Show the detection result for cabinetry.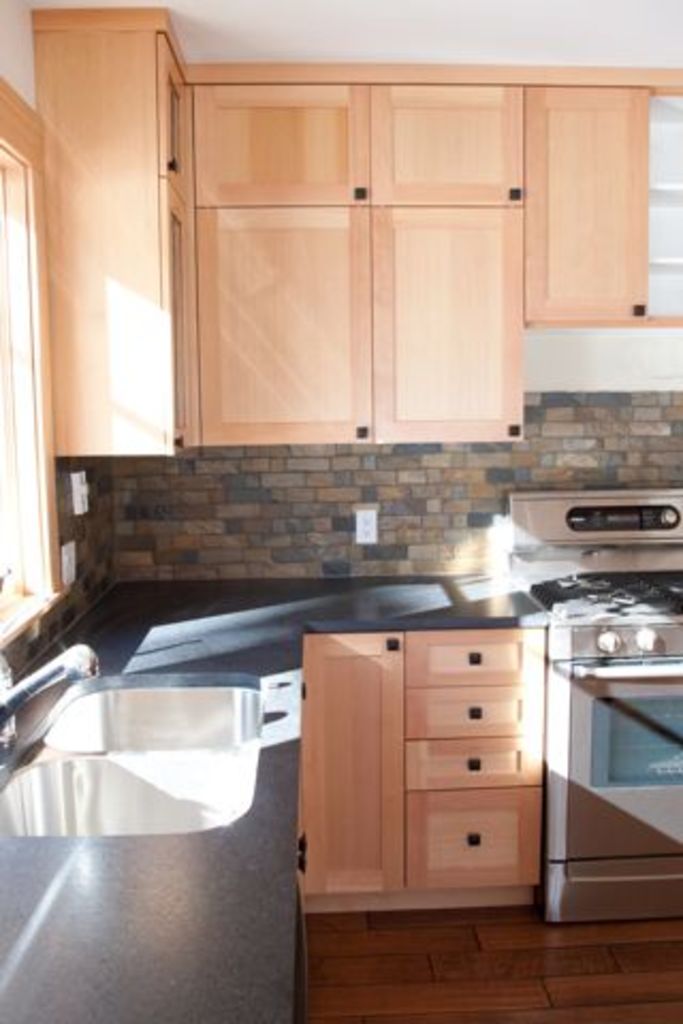
bbox=(192, 198, 369, 448).
